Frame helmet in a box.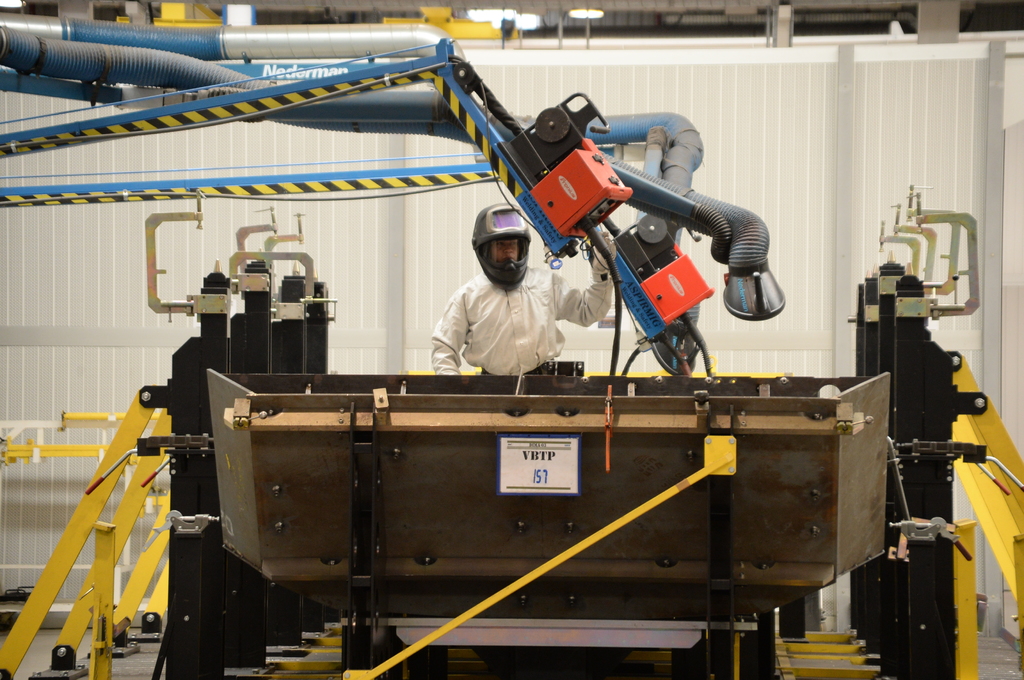
(left=470, top=205, right=541, bottom=286).
